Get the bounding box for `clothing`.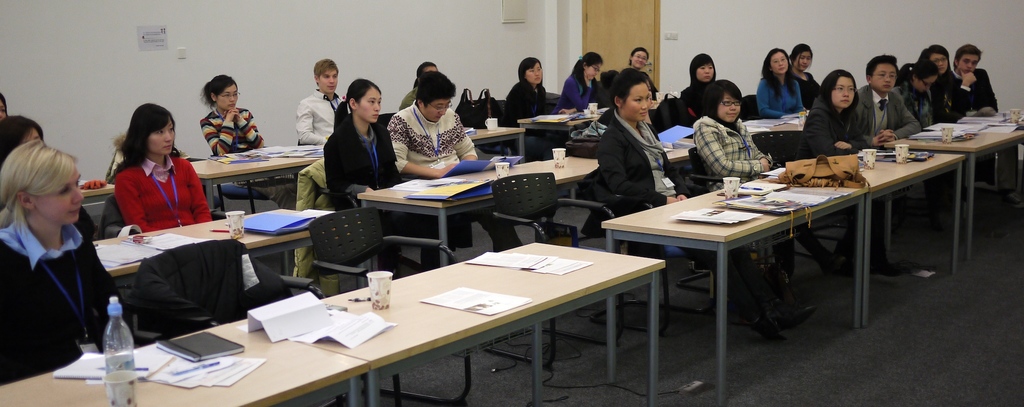
{"left": 196, "top": 105, "right": 292, "bottom": 209}.
